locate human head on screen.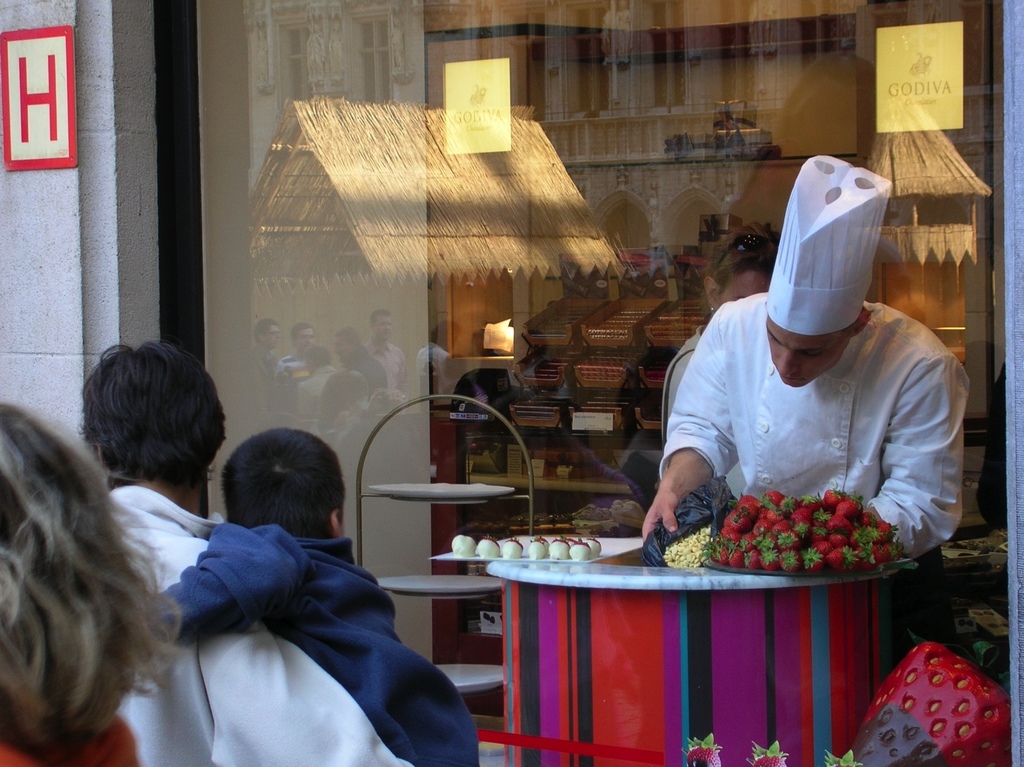
On screen at 0 402 137 766.
